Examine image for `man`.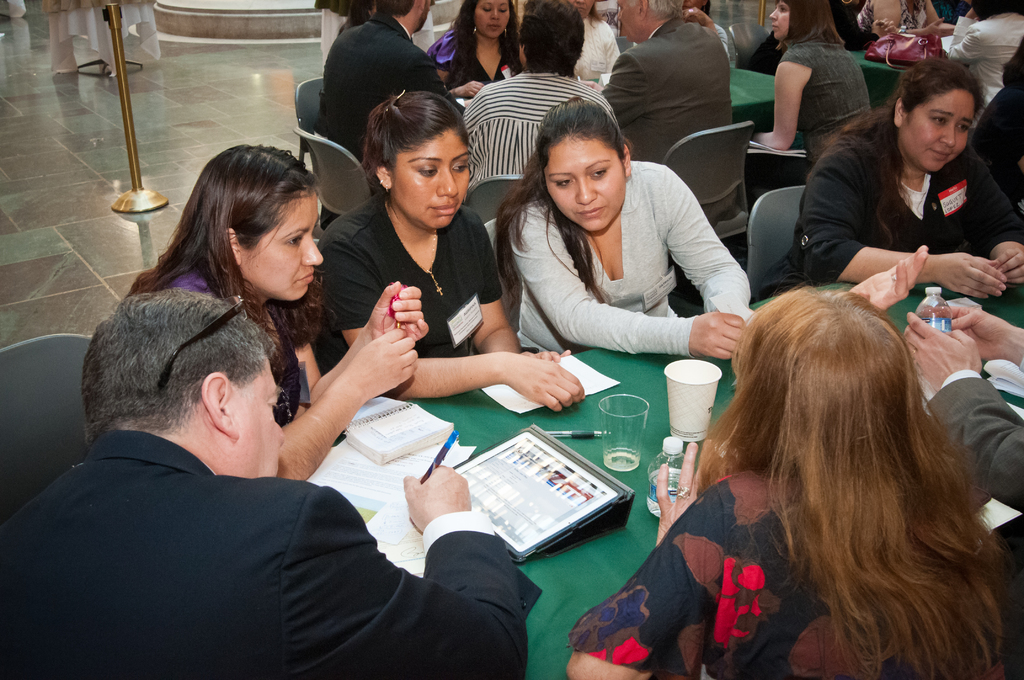
Examination result: <region>0, 250, 556, 671</region>.
